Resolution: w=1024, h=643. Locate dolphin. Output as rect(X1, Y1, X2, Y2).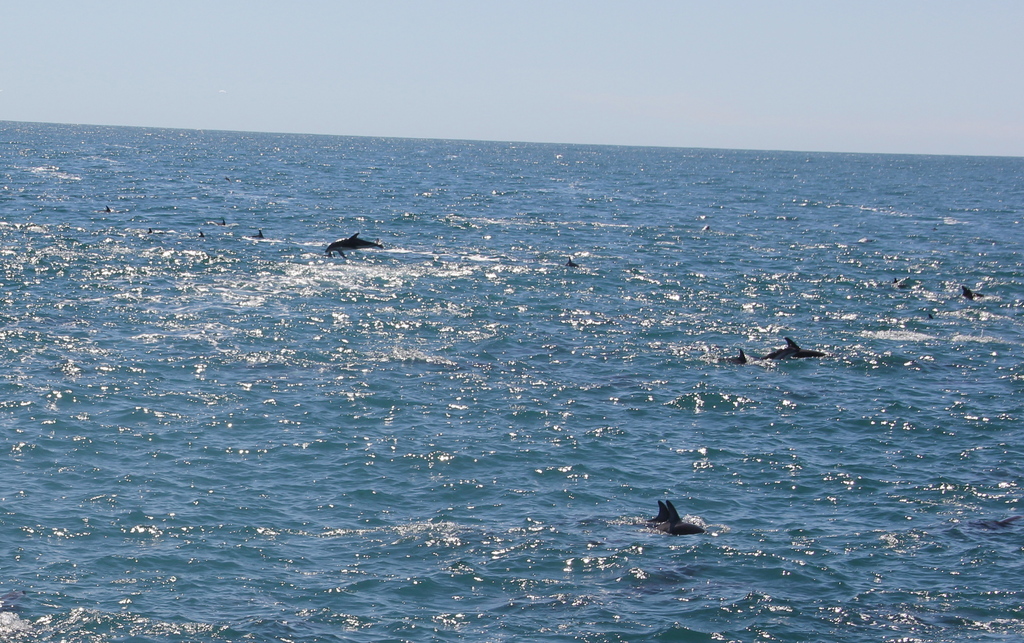
rect(767, 333, 828, 361).
